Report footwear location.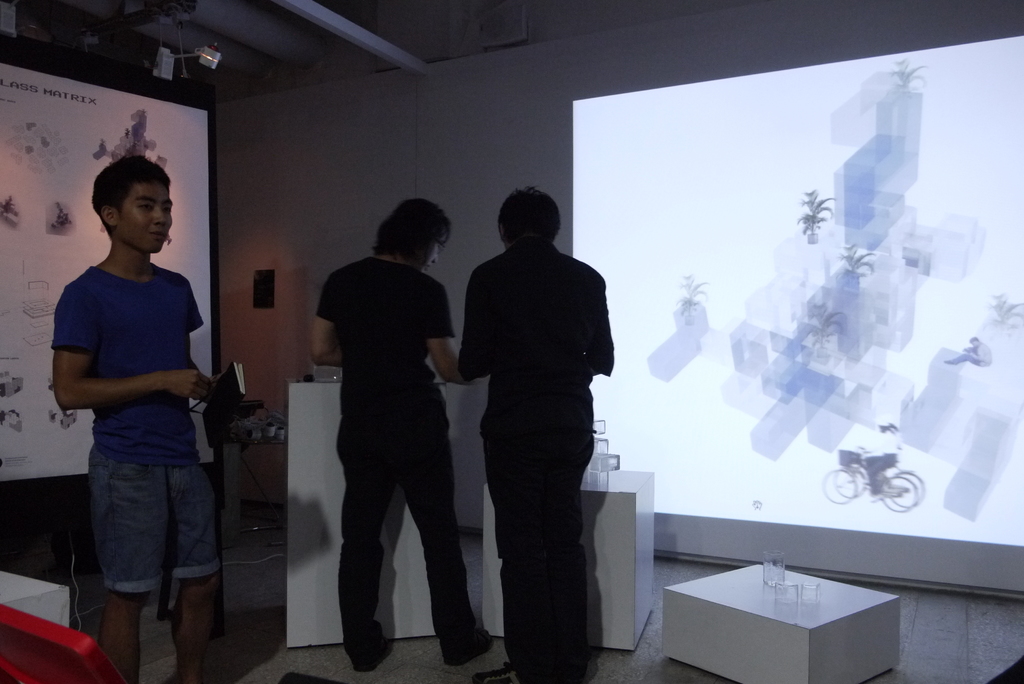
Report: {"x1": 447, "y1": 627, "x2": 488, "y2": 660}.
